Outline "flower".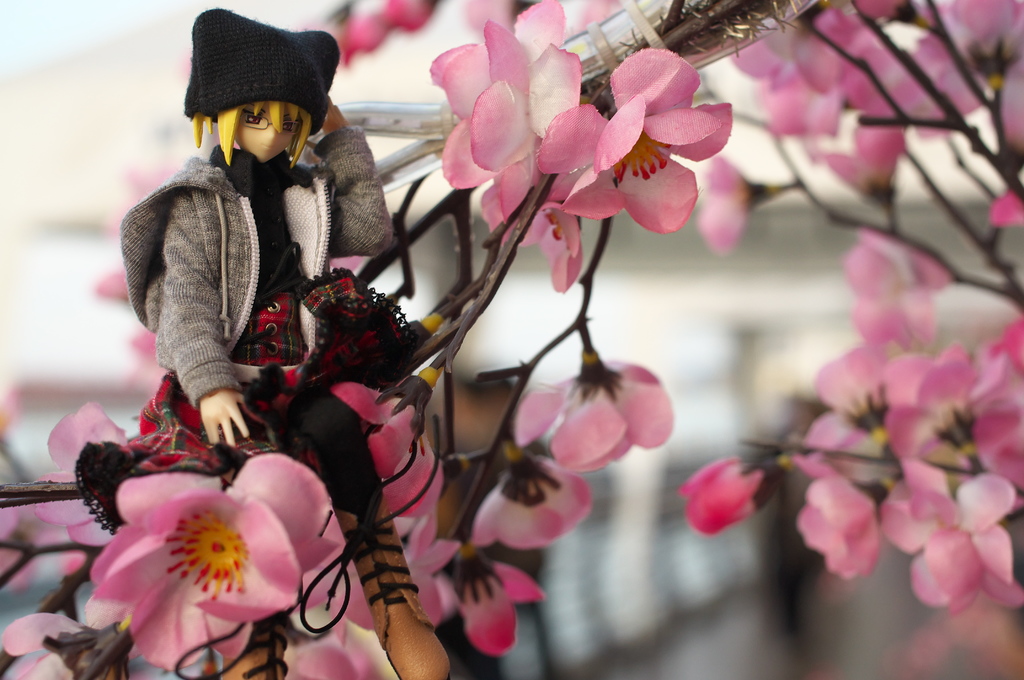
Outline: 427,0,579,248.
